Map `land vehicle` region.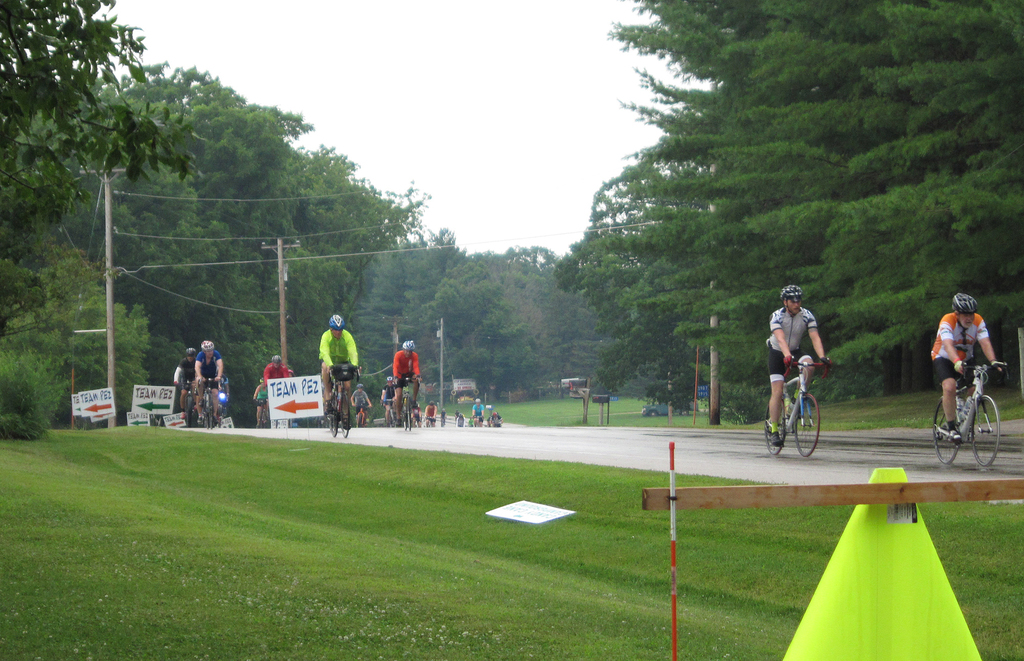
Mapped to (411, 415, 421, 427).
